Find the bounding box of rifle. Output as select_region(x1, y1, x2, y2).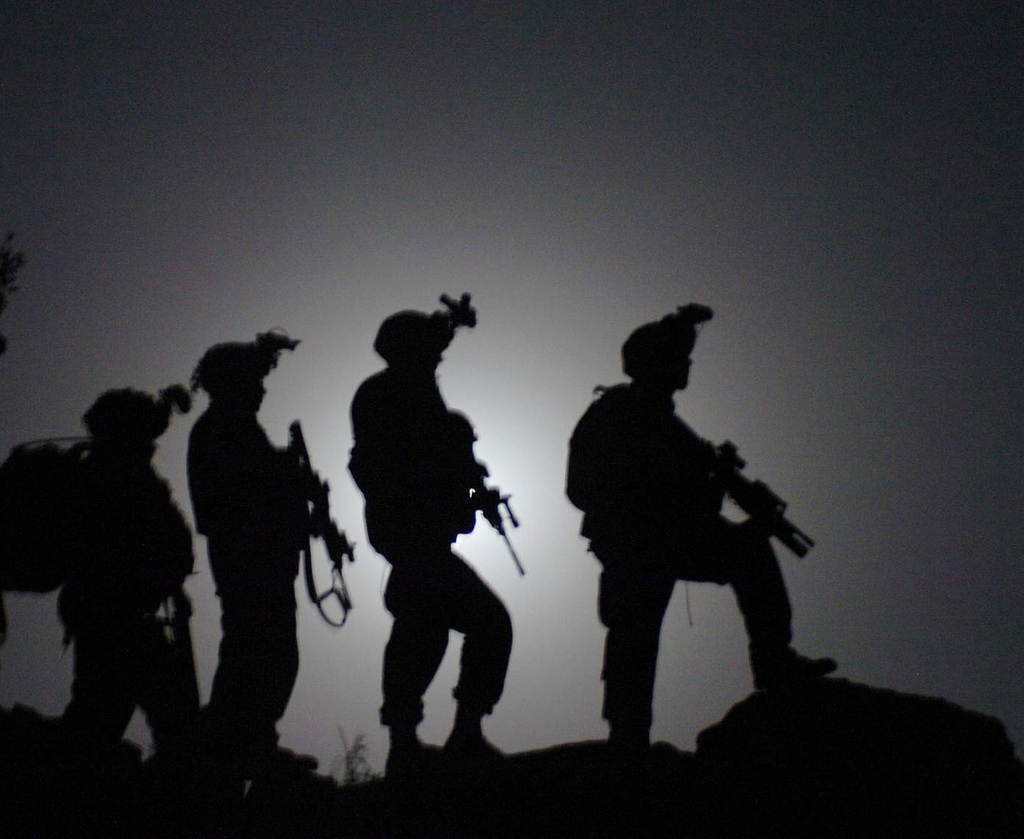
select_region(295, 413, 357, 627).
